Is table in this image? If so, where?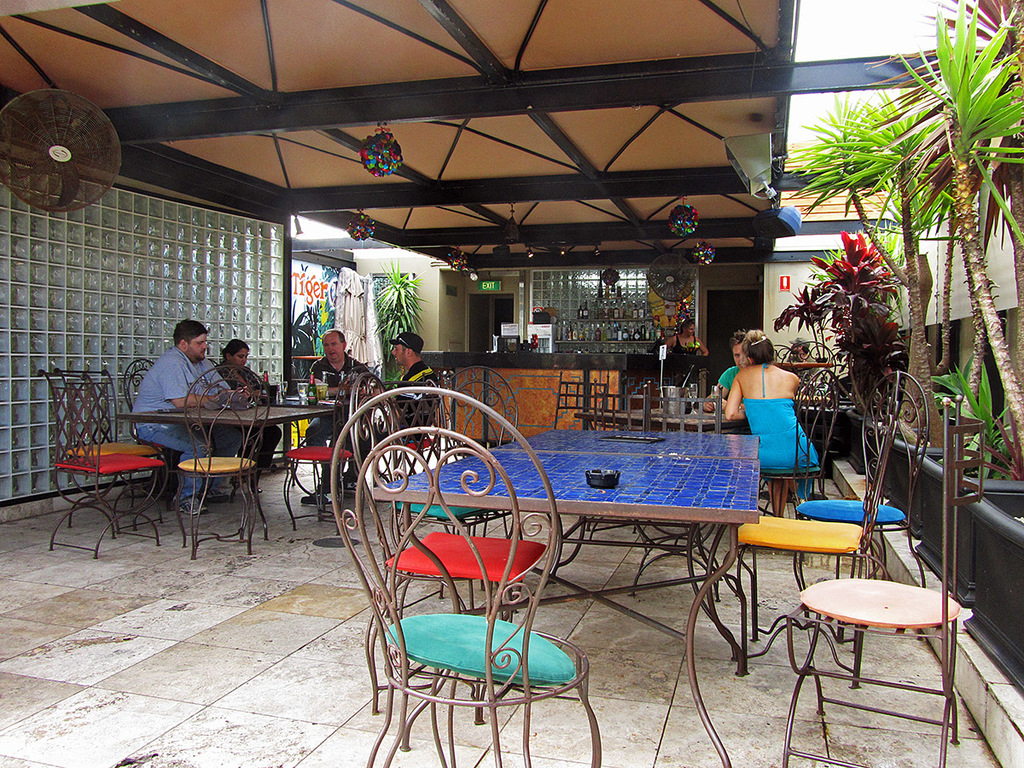
Yes, at box(373, 424, 762, 767).
